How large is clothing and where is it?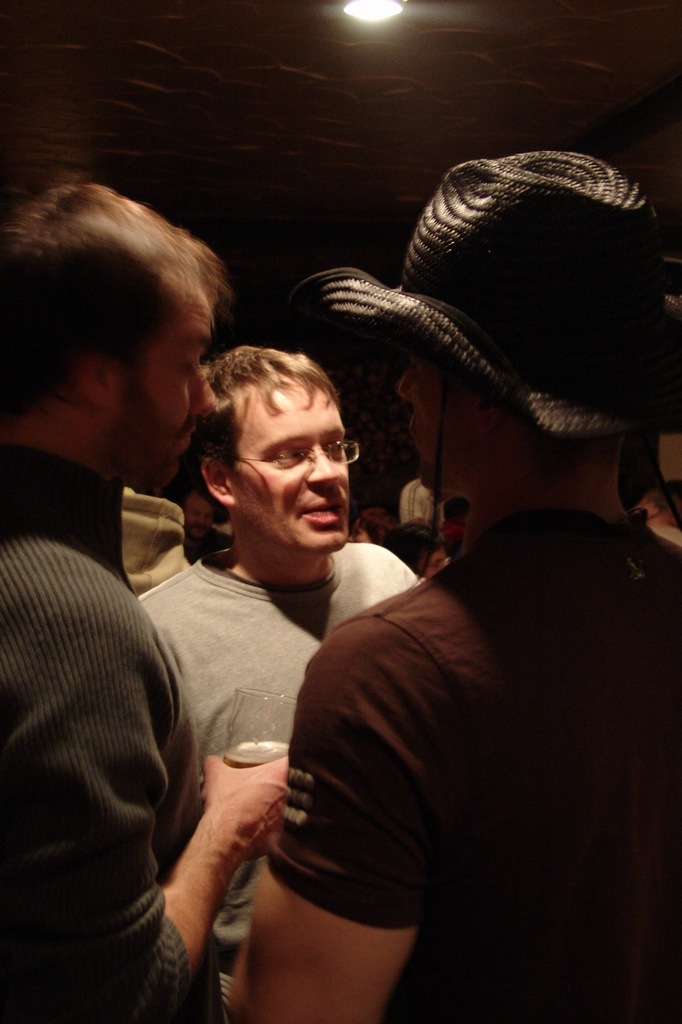
Bounding box: BBox(0, 445, 217, 1023).
